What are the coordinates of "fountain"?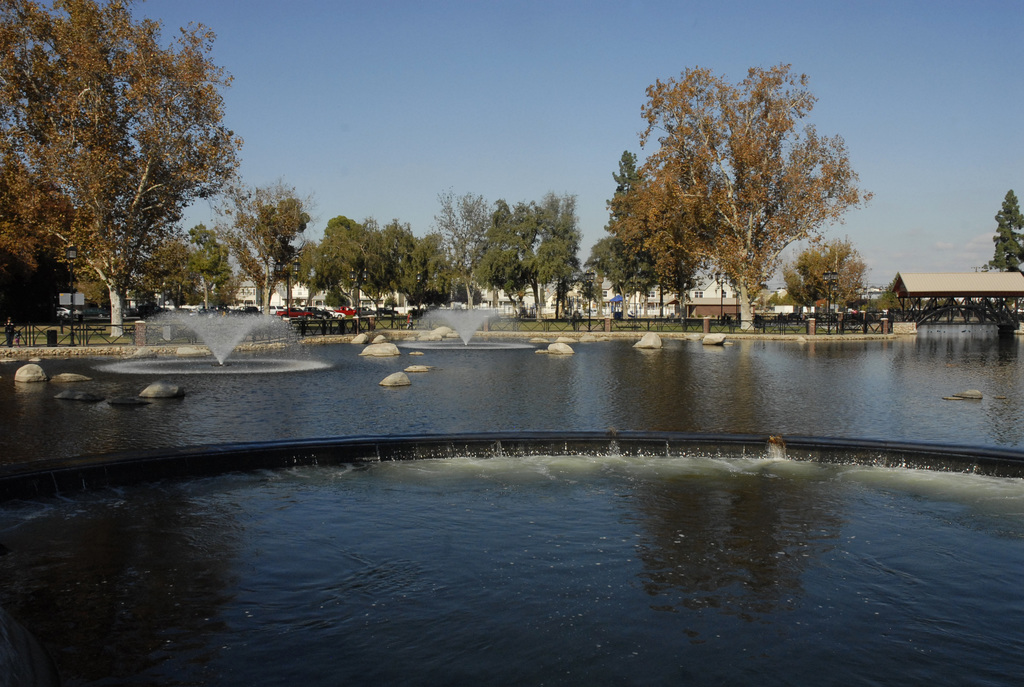
<region>90, 303, 335, 380</region>.
